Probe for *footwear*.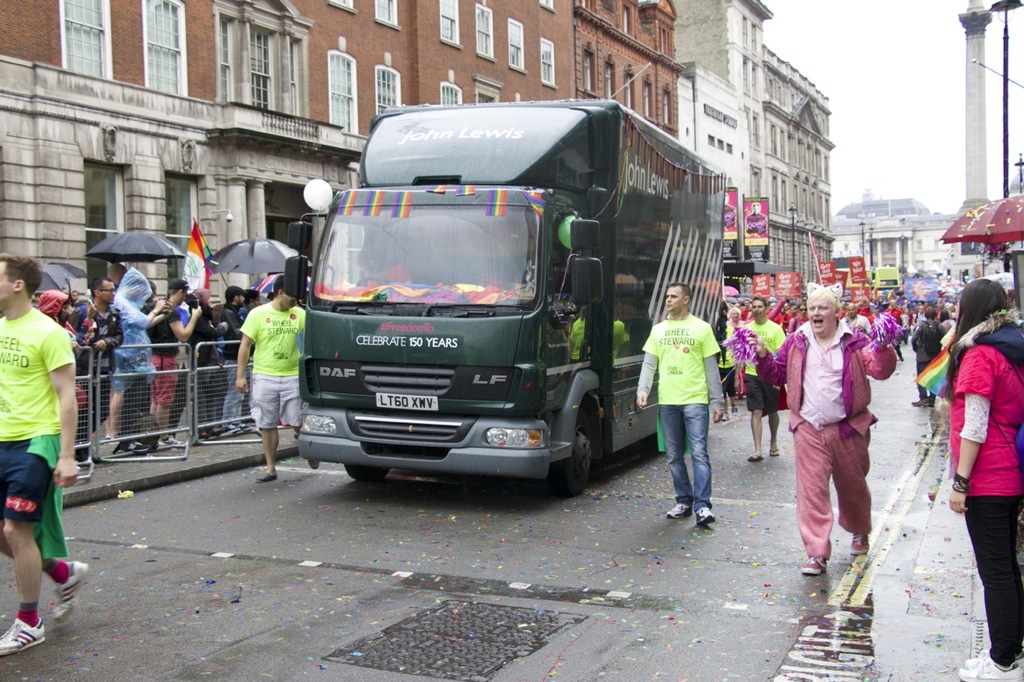
Probe result: box=[238, 421, 246, 427].
